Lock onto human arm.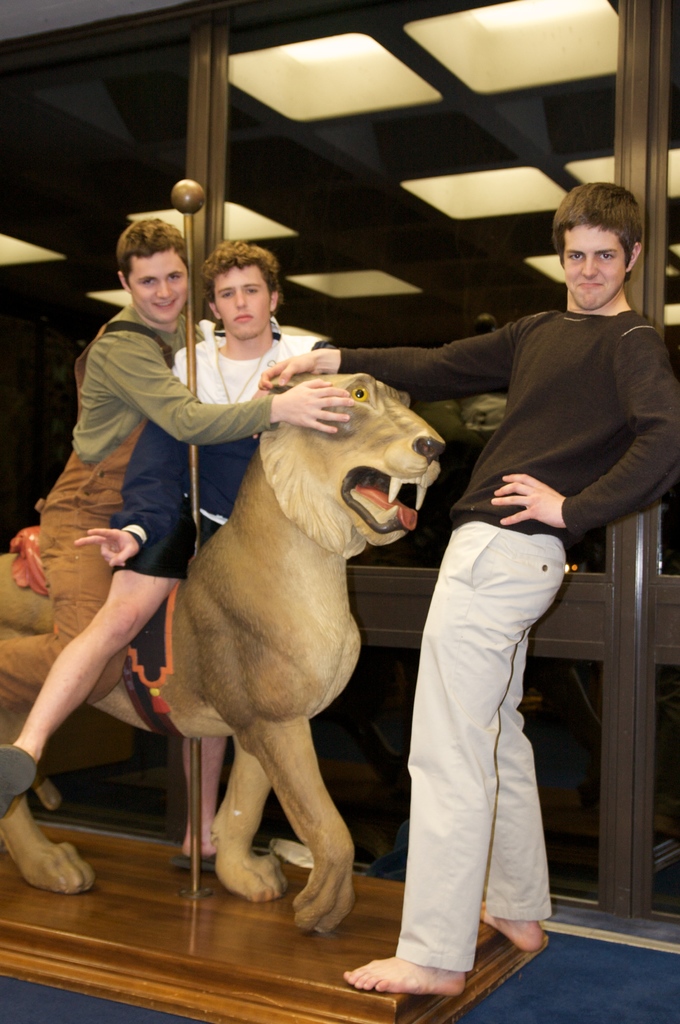
Locked: 255 319 517 386.
